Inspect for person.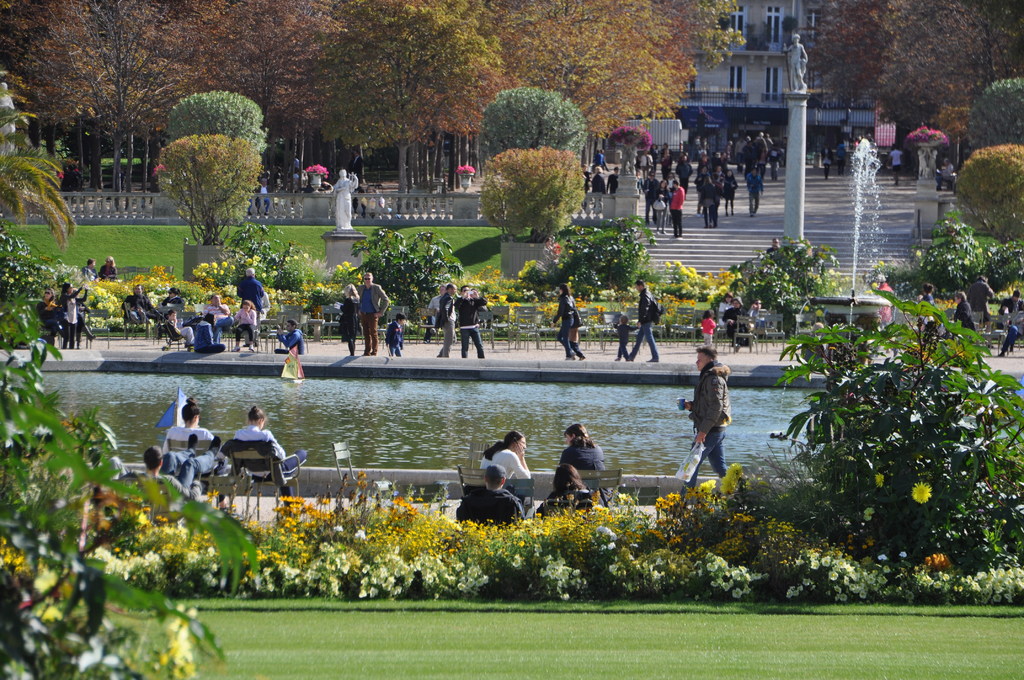
Inspection: 931:147:938:190.
